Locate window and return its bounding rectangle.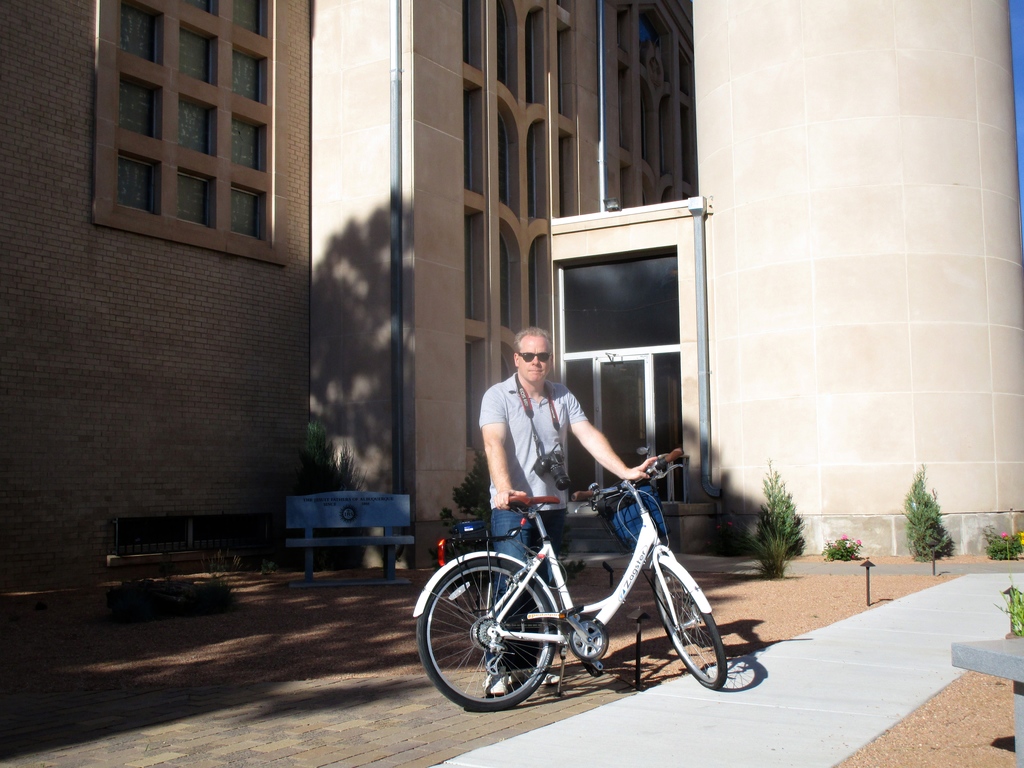
[x1=455, y1=0, x2=579, y2=450].
